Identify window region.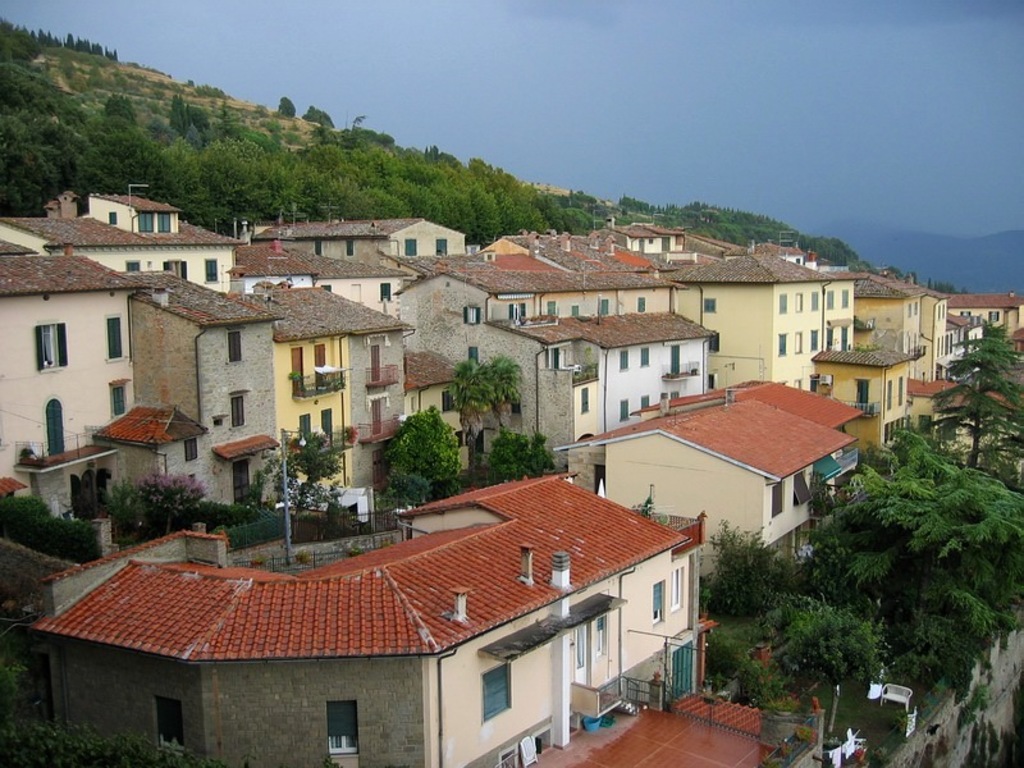
Region: locate(230, 389, 247, 428).
